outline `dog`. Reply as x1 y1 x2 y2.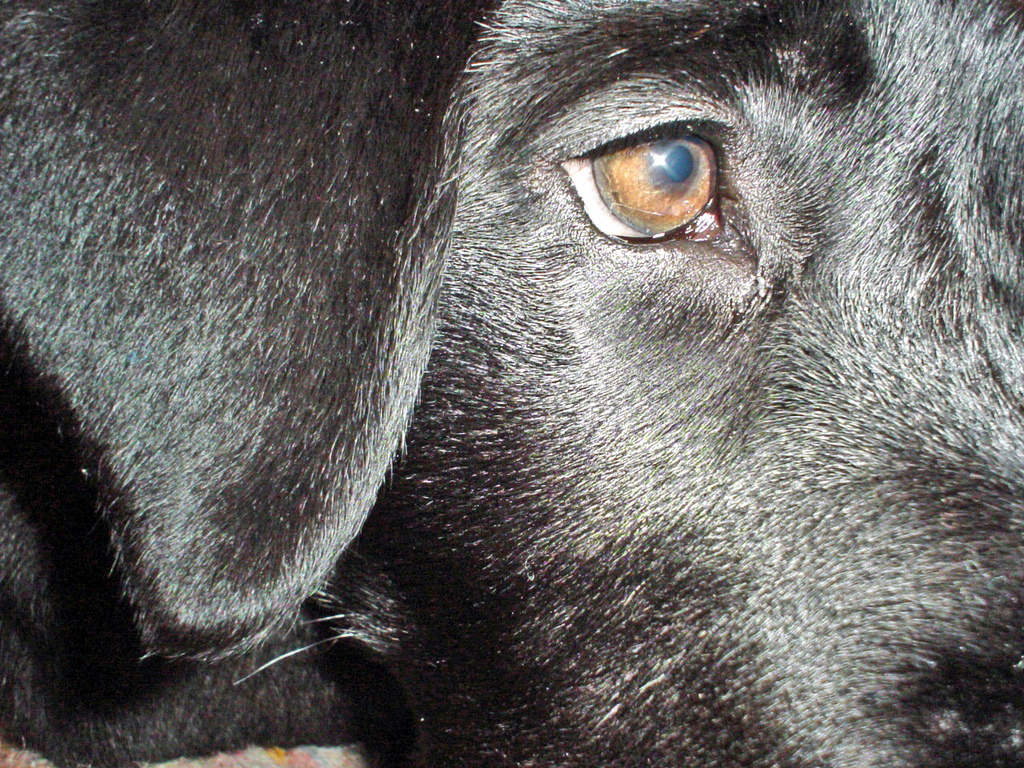
1 0 1023 767.
